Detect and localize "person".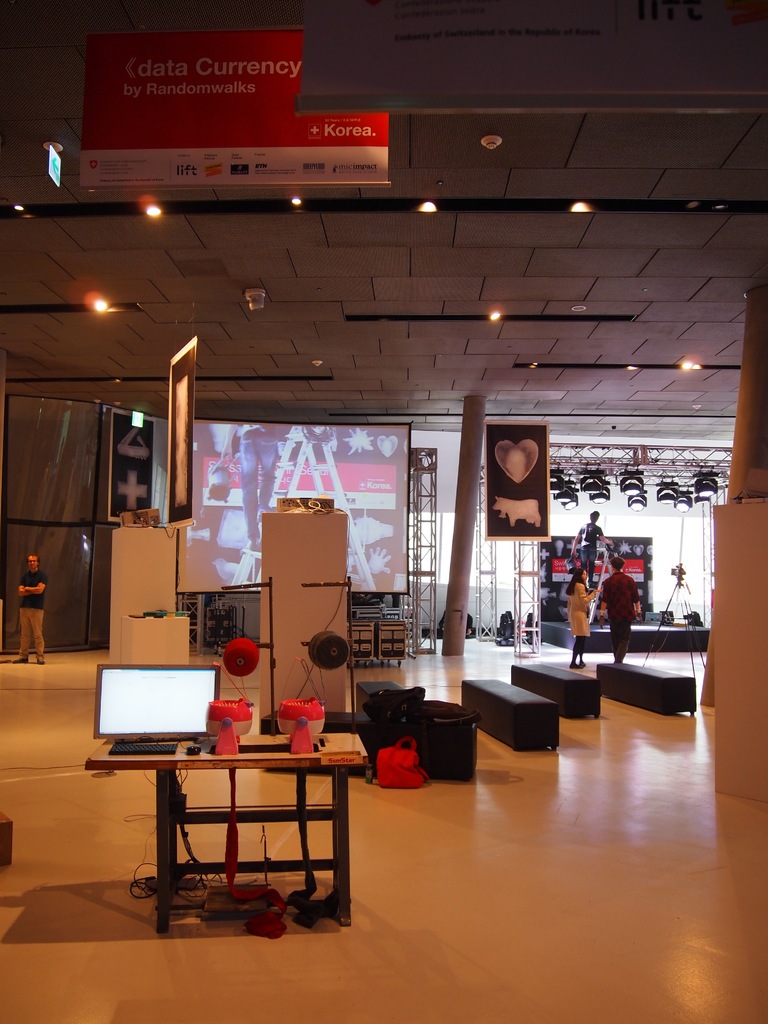
Localized at [x1=11, y1=554, x2=49, y2=664].
